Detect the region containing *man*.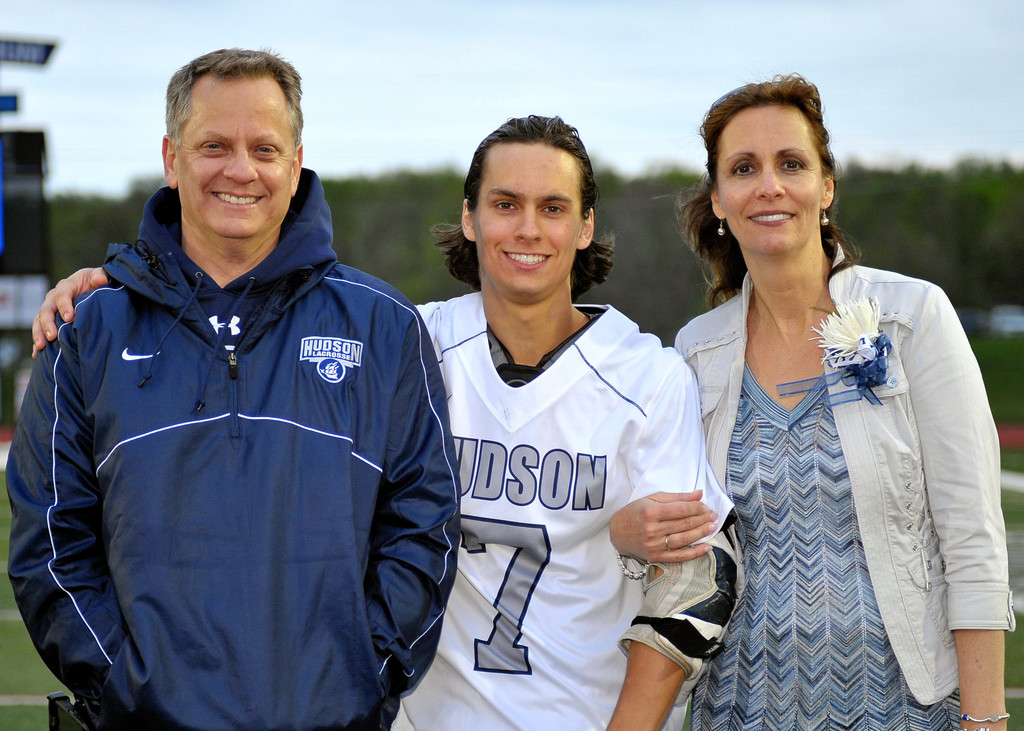
(32,111,740,730).
